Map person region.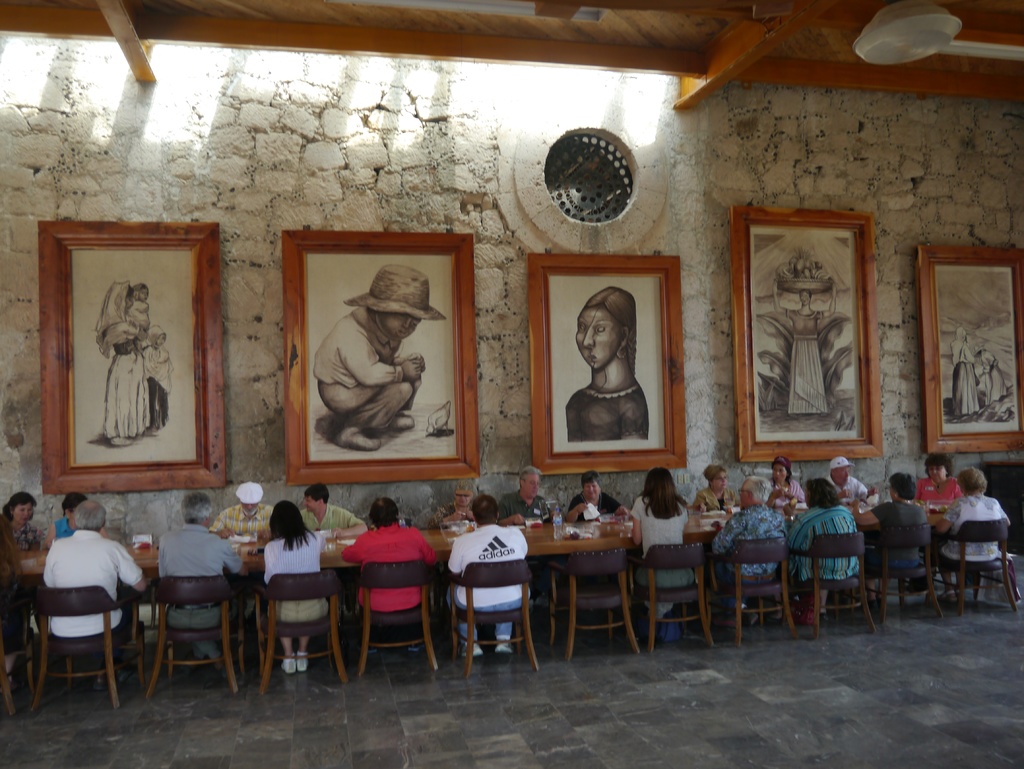
Mapped to pyautogui.locateOnScreen(765, 284, 844, 419).
